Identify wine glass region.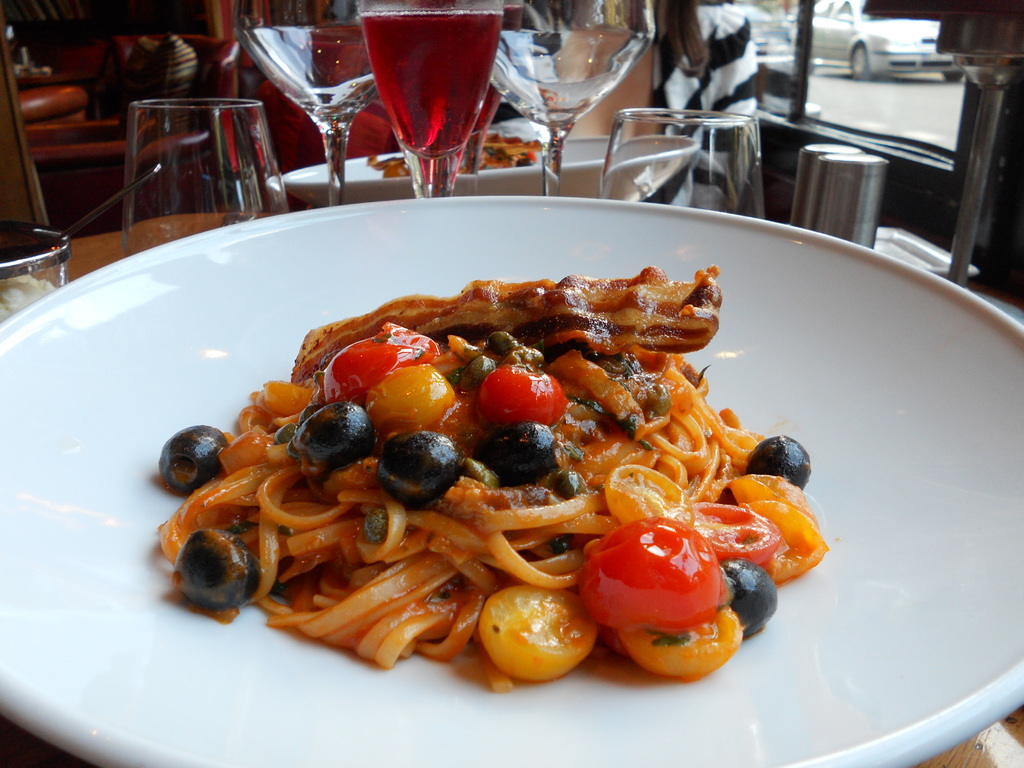
Region: select_region(594, 105, 767, 216).
